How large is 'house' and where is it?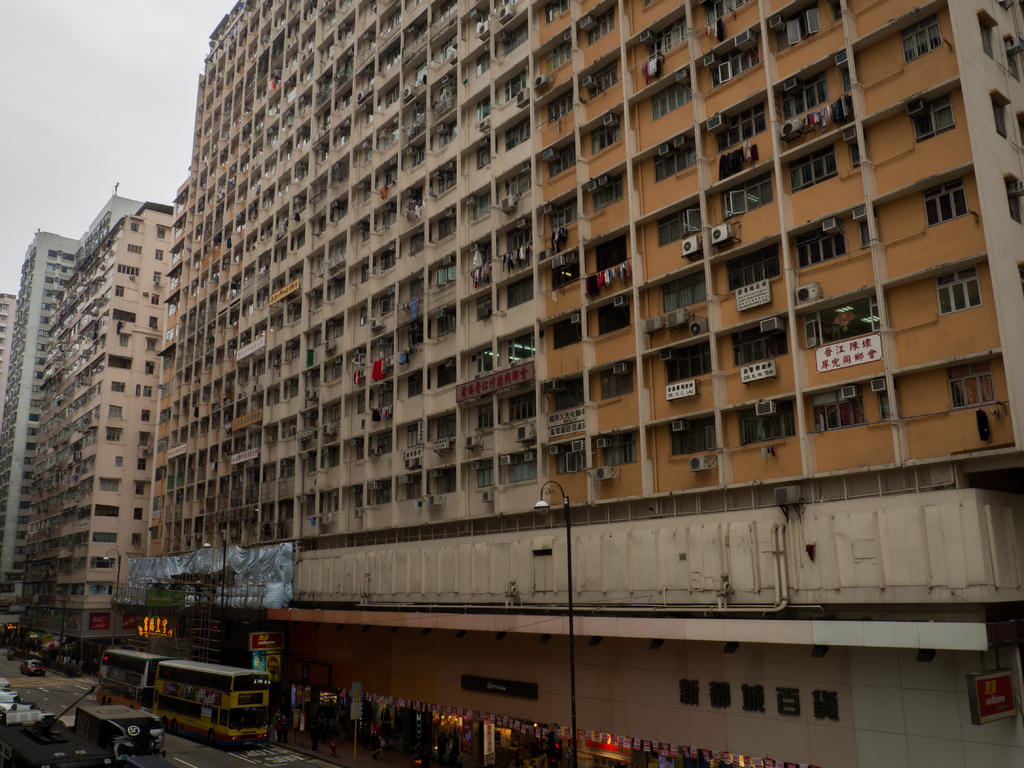
Bounding box: 150,0,1023,541.
